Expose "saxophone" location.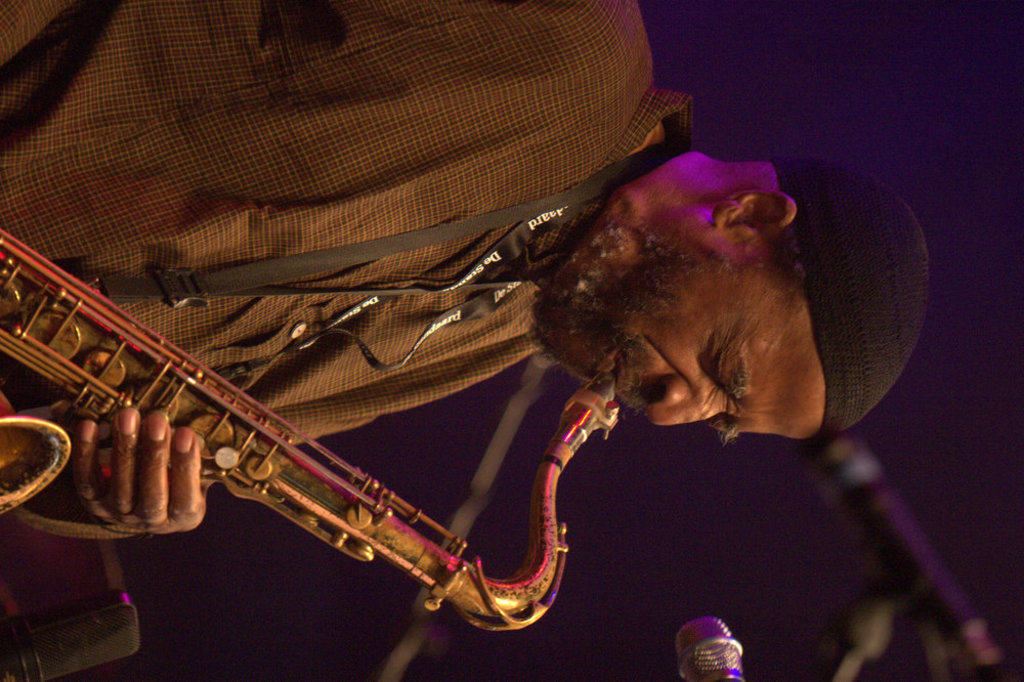
Exposed at [0, 223, 621, 639].
